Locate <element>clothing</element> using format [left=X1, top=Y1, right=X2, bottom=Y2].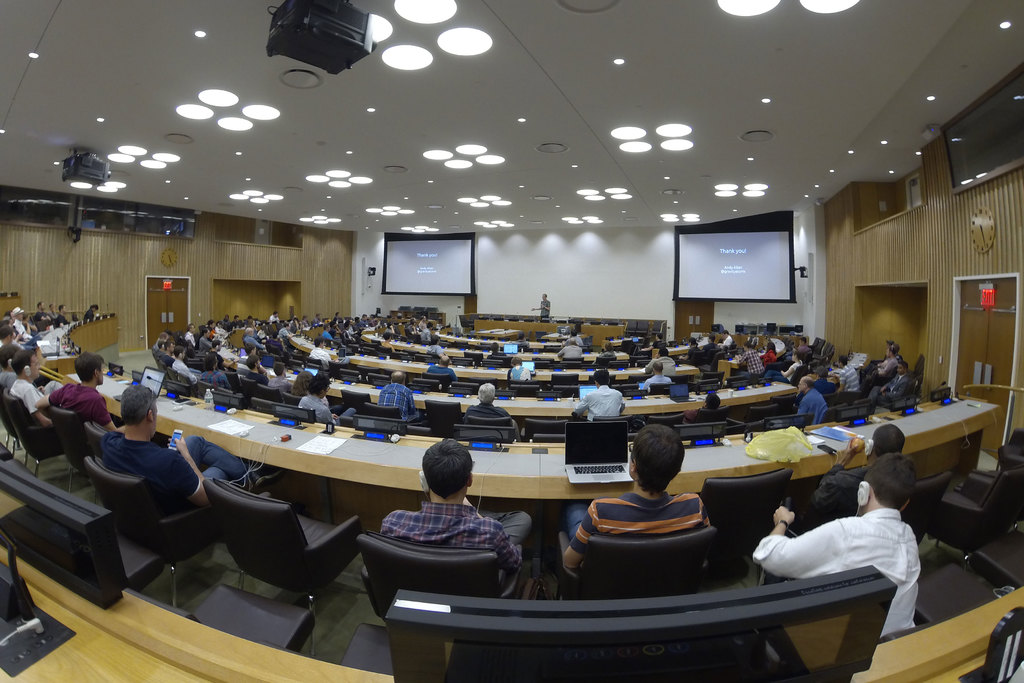
[left=106, top=431, right=198, bottom=502].
